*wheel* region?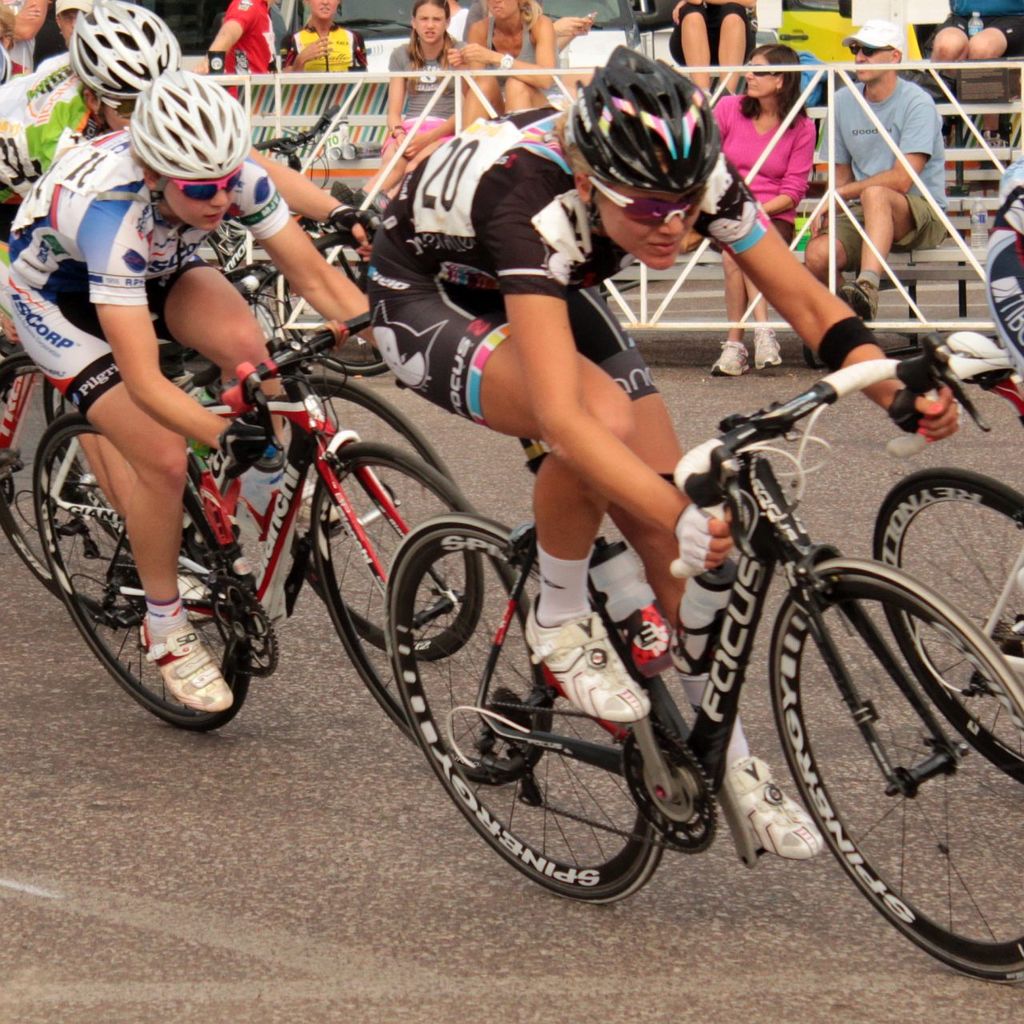
x1=871 y1=470 x2=1023 y2=784
